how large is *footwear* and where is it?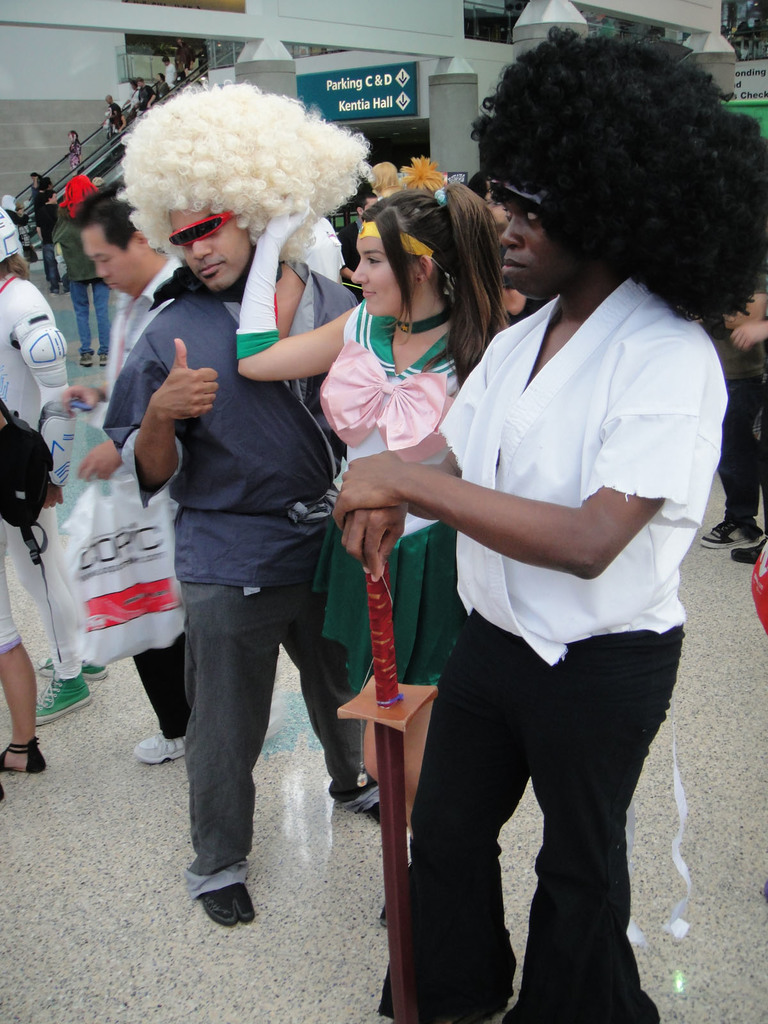
Bounding box: (left=325, top=769, right=385, bottom=822).
